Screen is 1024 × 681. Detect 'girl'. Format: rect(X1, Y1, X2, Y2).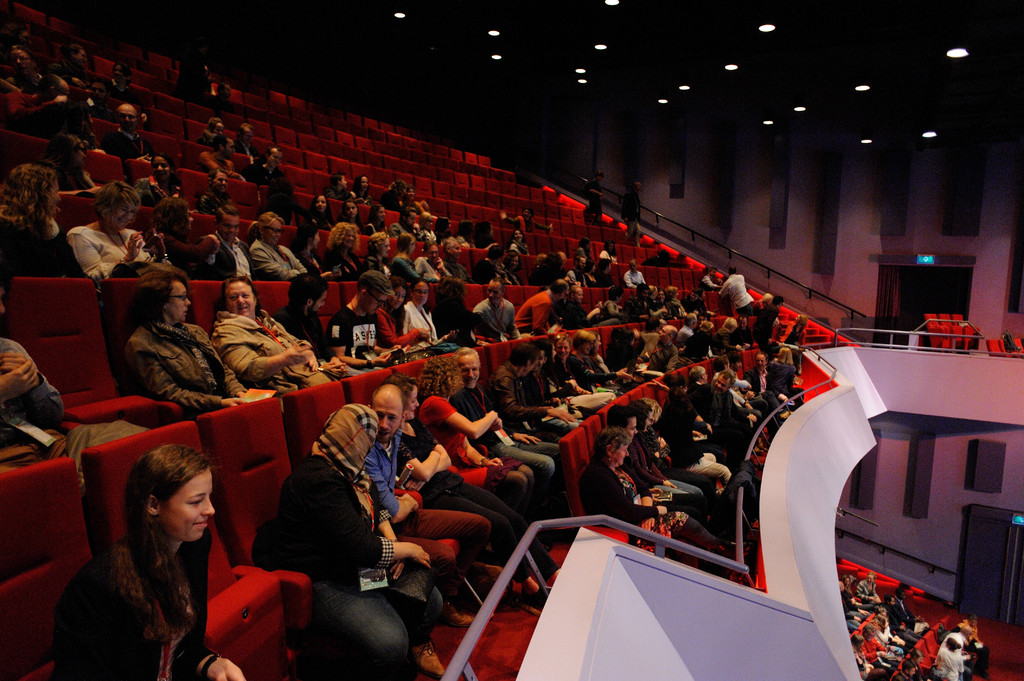
rect(308, 194, 335, 230).
